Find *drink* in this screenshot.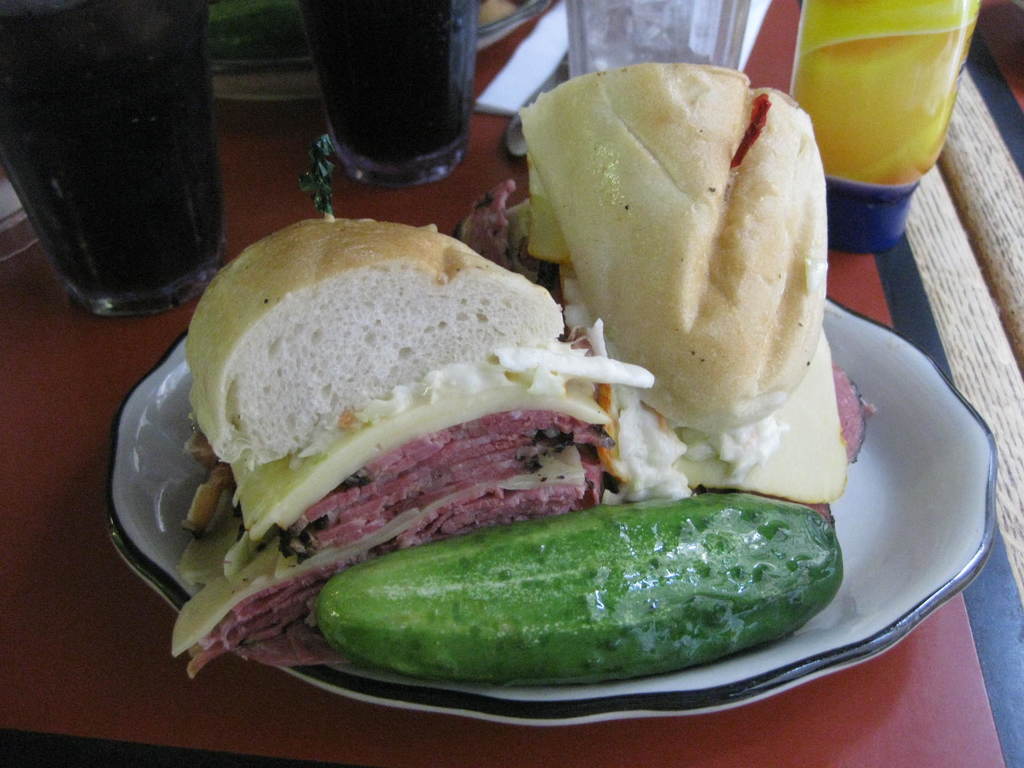
The bounding box for *drink* is 299:0:477:188.
